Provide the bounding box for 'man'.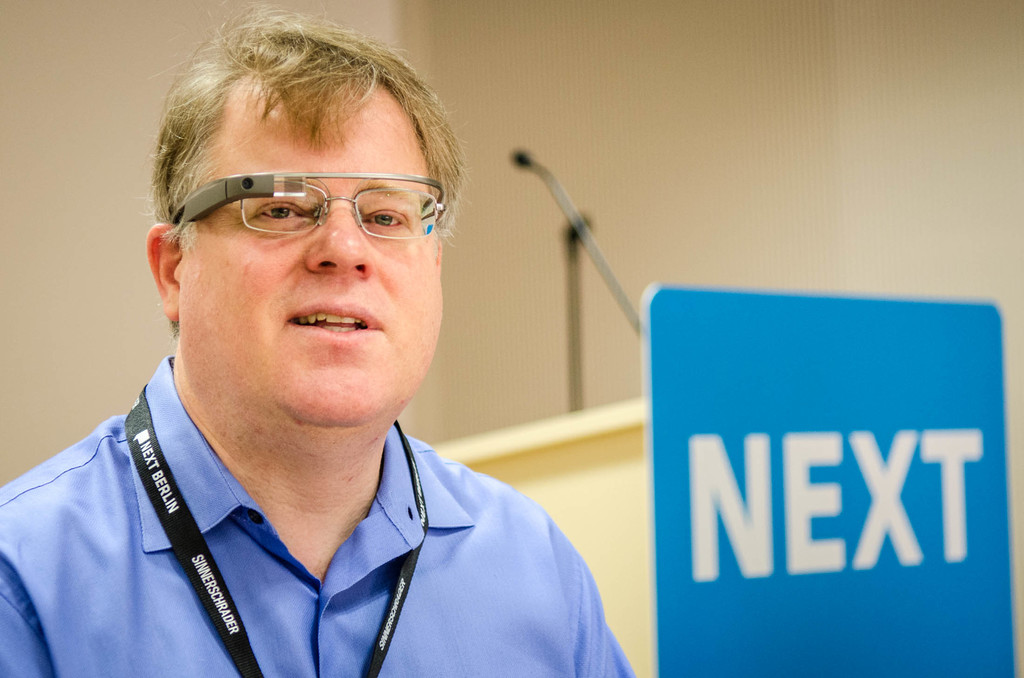
0 4 636 677.
